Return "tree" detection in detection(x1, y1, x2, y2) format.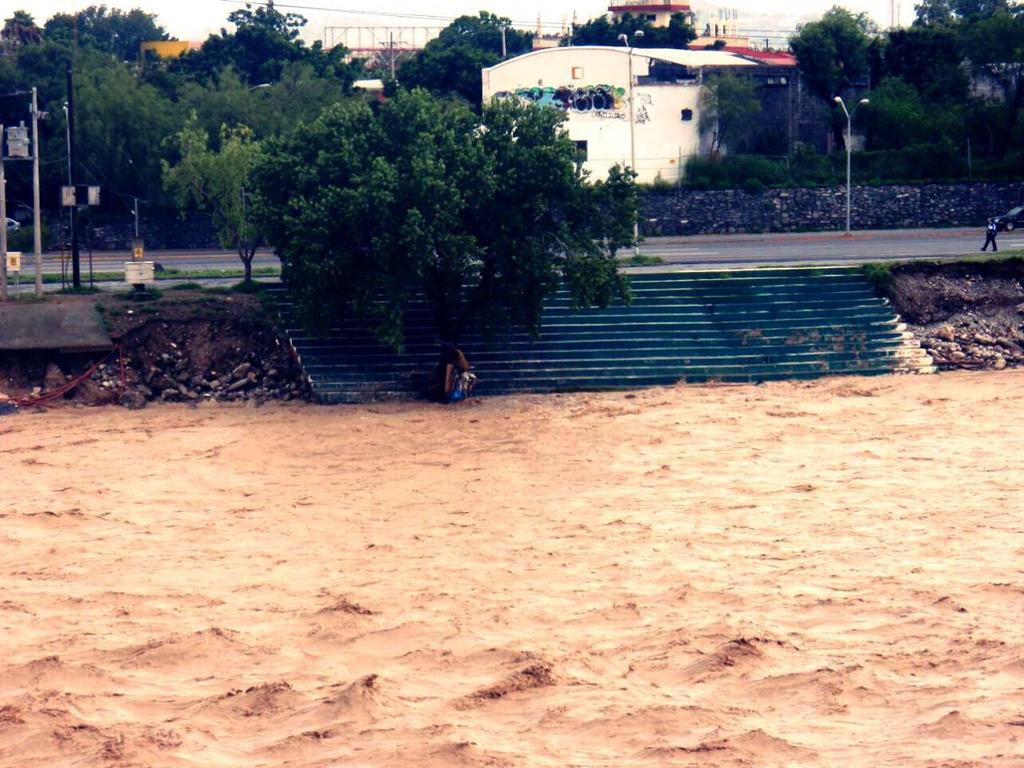
detection(198, 82, 687, 342).
